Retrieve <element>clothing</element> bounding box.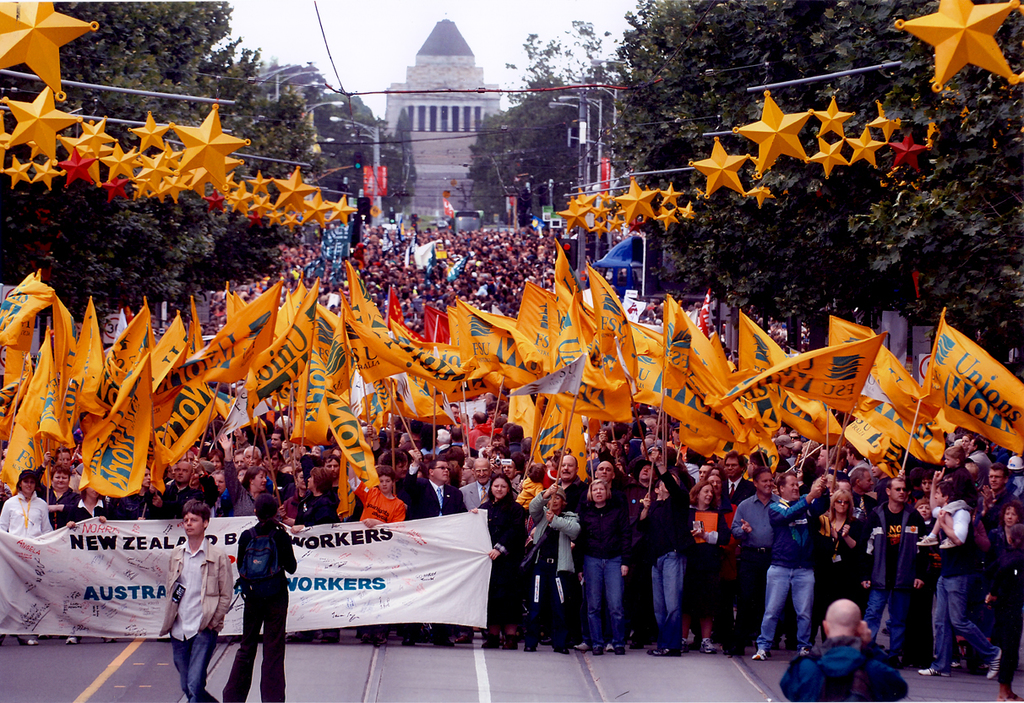
Bounding box: <bbox>990, 523, 1023, 678</bbox>.
